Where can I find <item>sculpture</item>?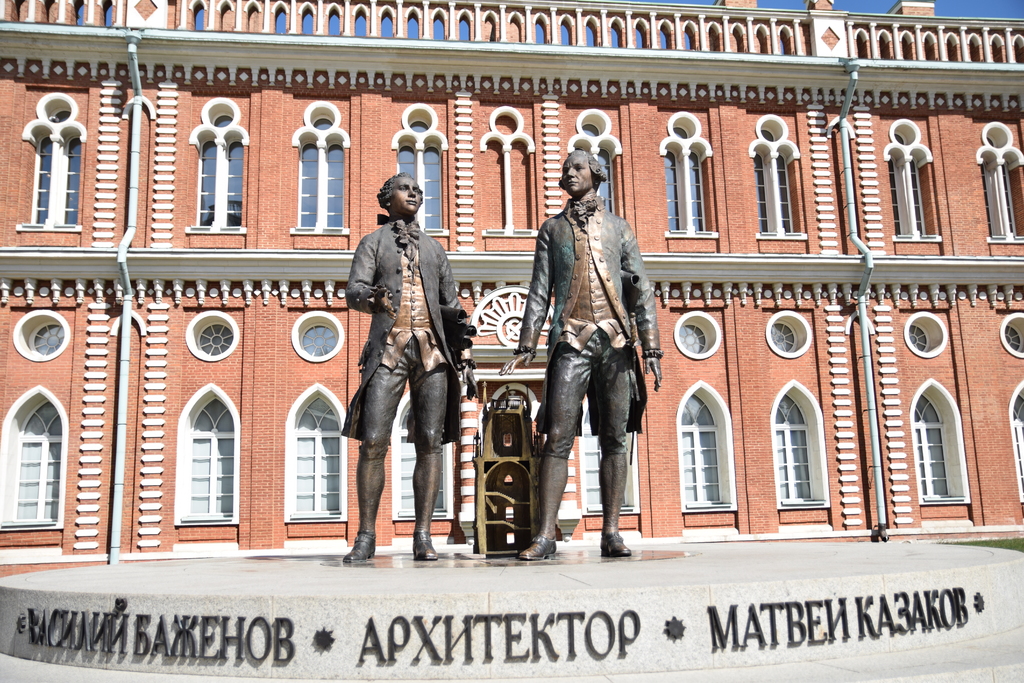
You can find it at rect(497, 148, 665, 567).
